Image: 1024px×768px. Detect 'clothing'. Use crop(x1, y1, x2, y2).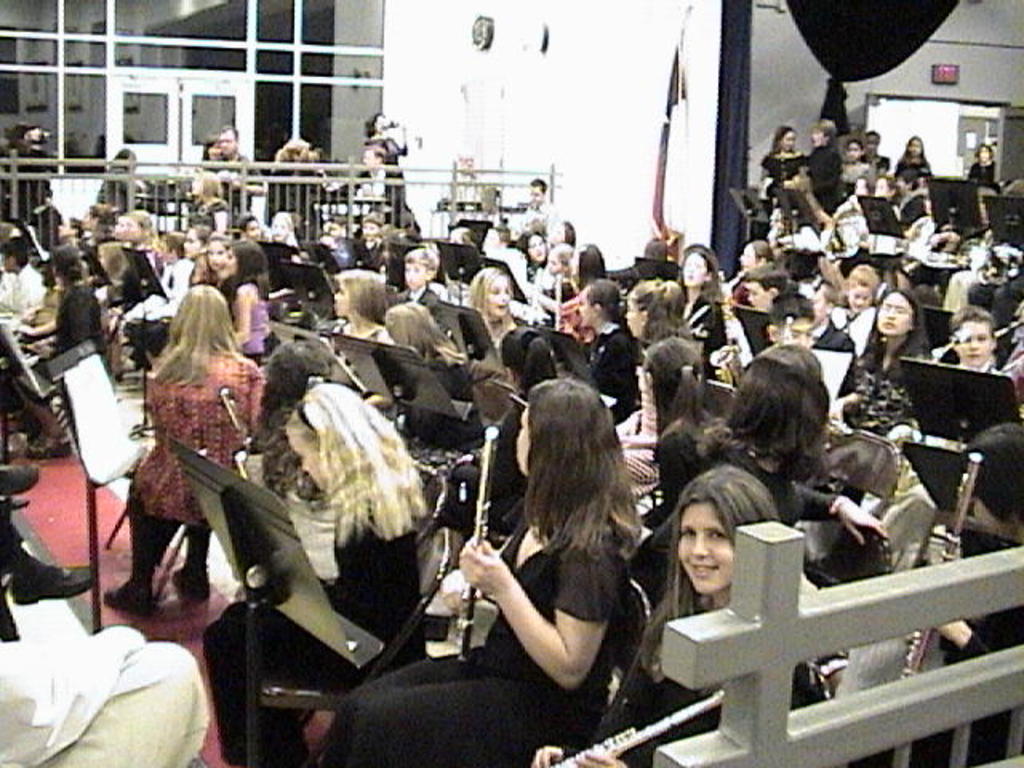
crop(309, 517, 627, 766).
